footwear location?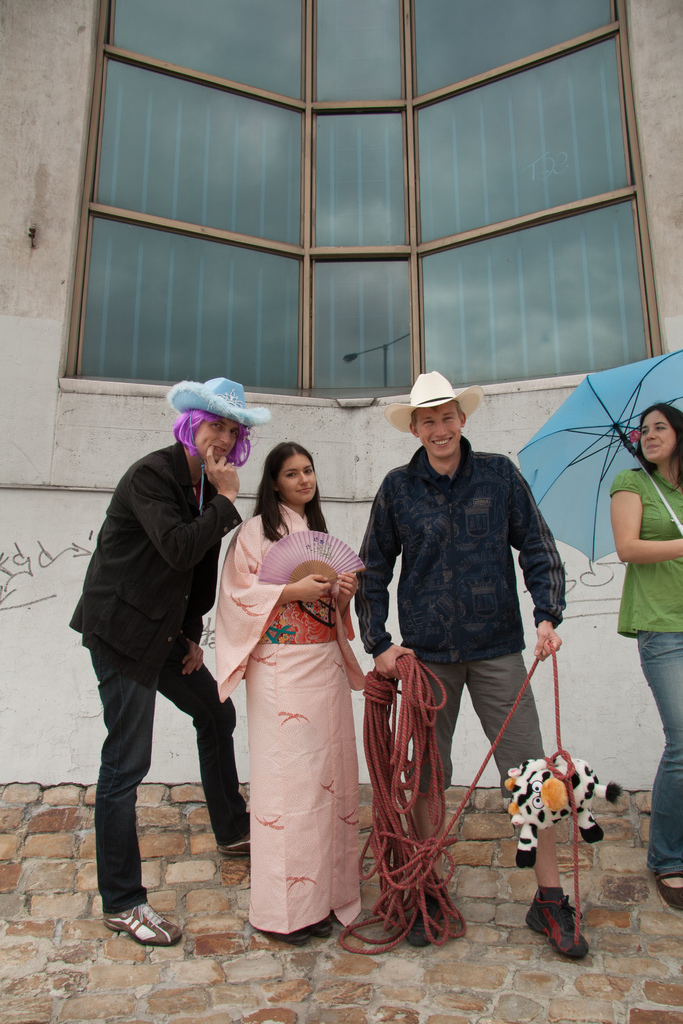
(309, 917, 331, 938)
